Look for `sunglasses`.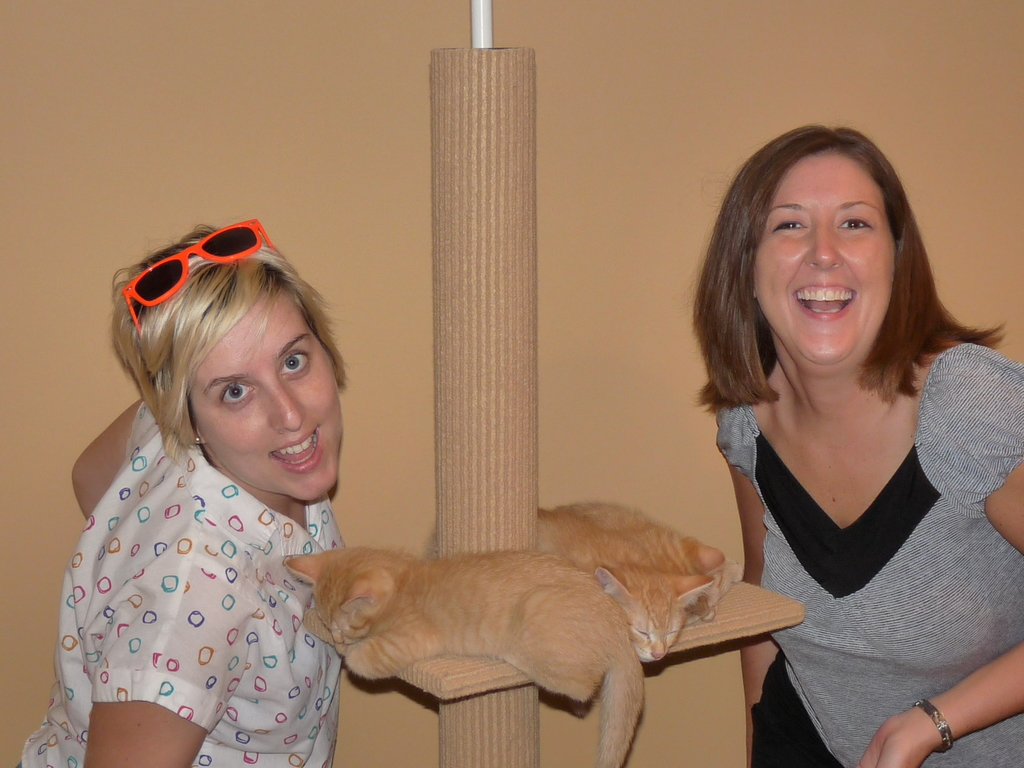
Found: {"x1": 124, "y1": 216, "x2": 275, "y2": 333}.
